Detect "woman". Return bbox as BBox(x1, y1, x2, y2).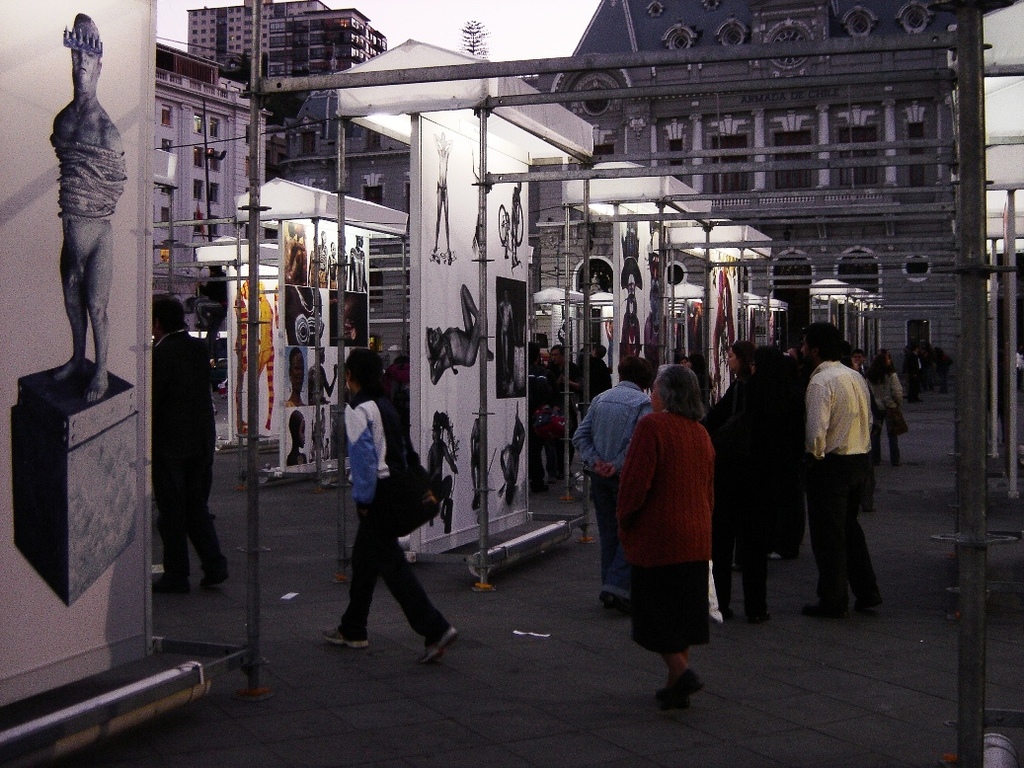
BBox(722, 341, 758, 416).
